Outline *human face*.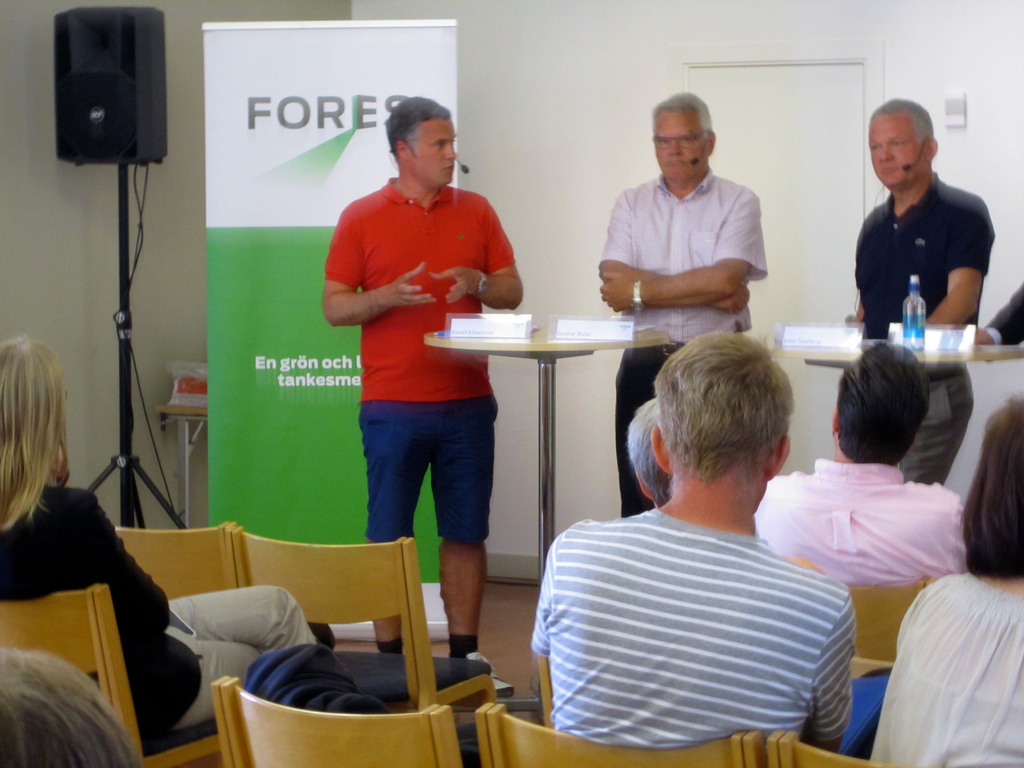
Outline: <region>412, 120, 458, 190</region>.
